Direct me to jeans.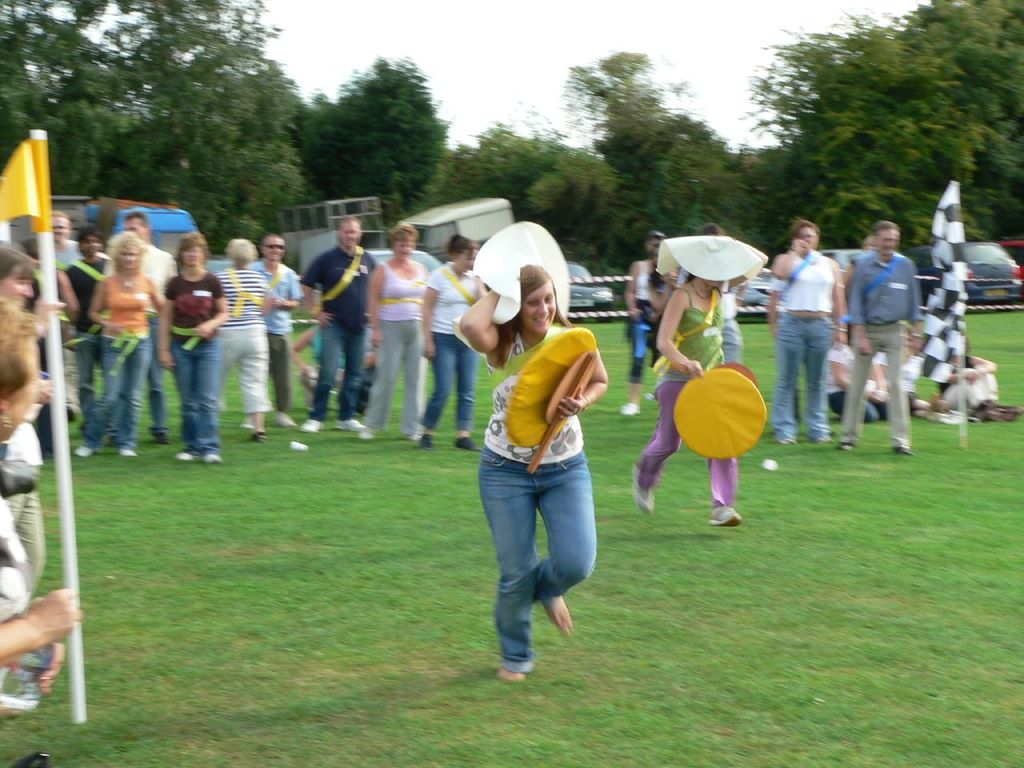
Direction: bbox=(74, 333, 98, 398).
